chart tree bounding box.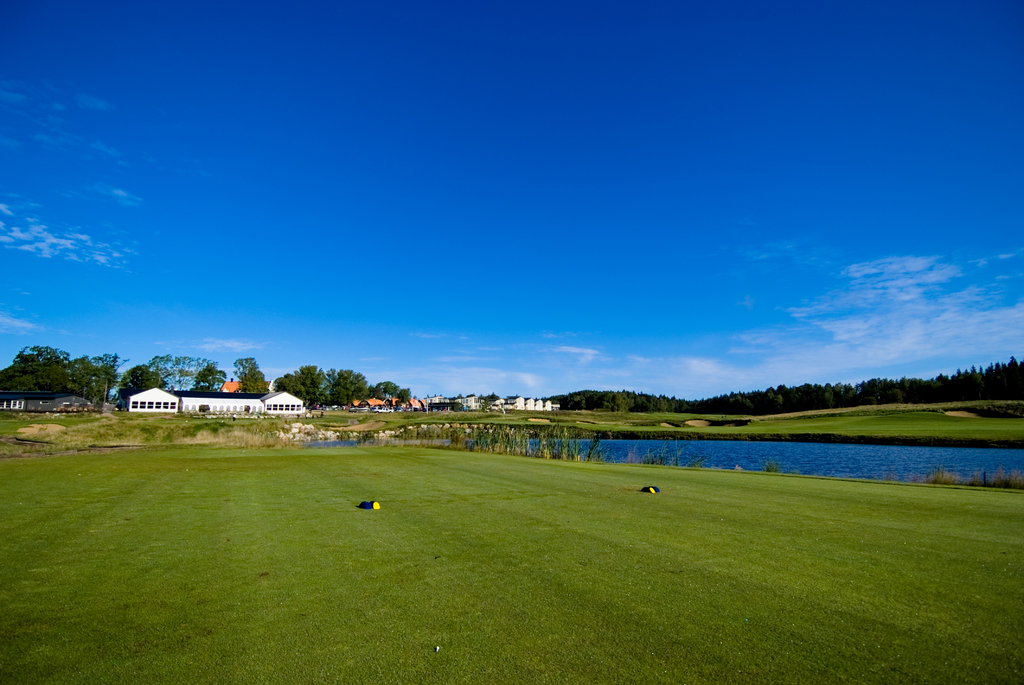
Charted: x1=477, y1=393, x2=500, y2=402.
